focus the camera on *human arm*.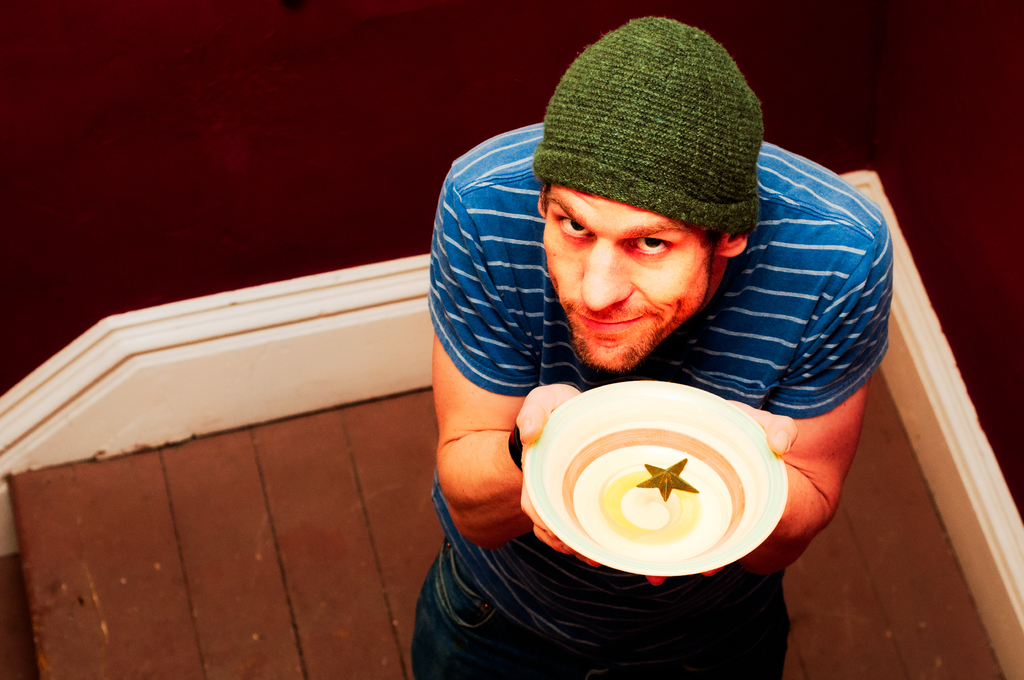
Focus region: crop(416, 154, 580, 611).
